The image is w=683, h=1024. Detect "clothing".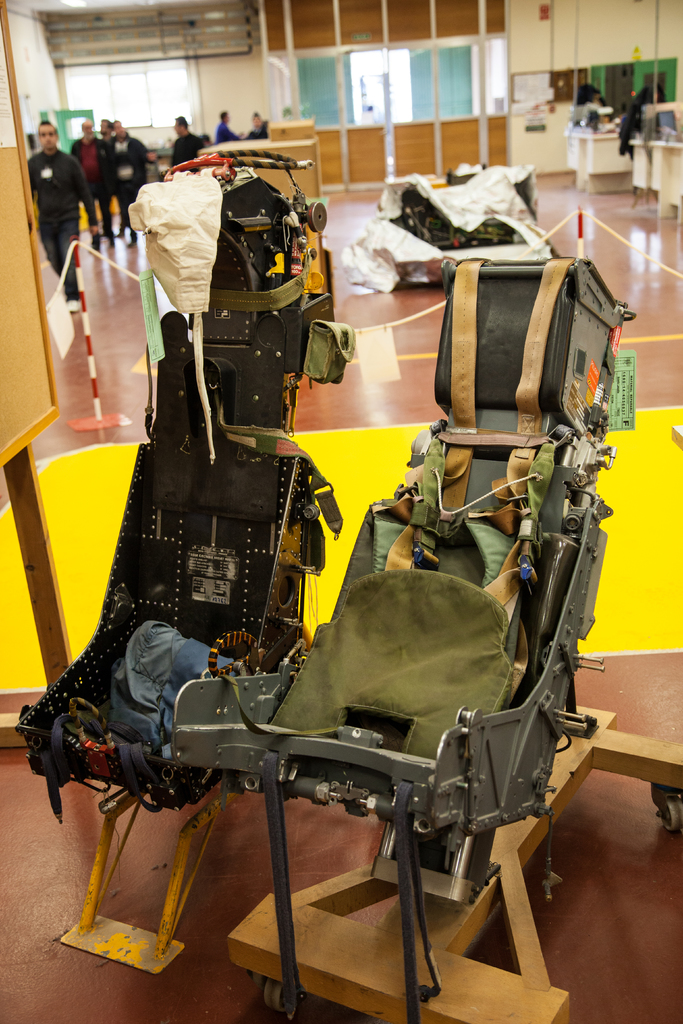
Detection: box=[106, 135, 152, 219].
